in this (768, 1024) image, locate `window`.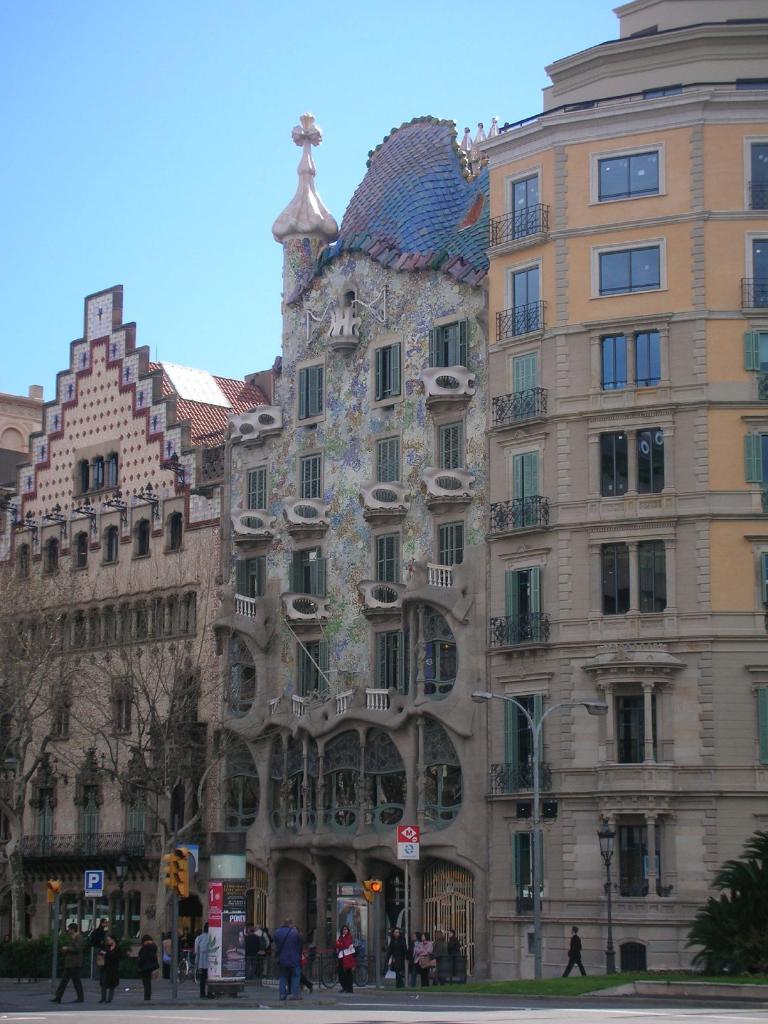
Bounding box: (x1=756, y1=691, x2=767, y2=769).
